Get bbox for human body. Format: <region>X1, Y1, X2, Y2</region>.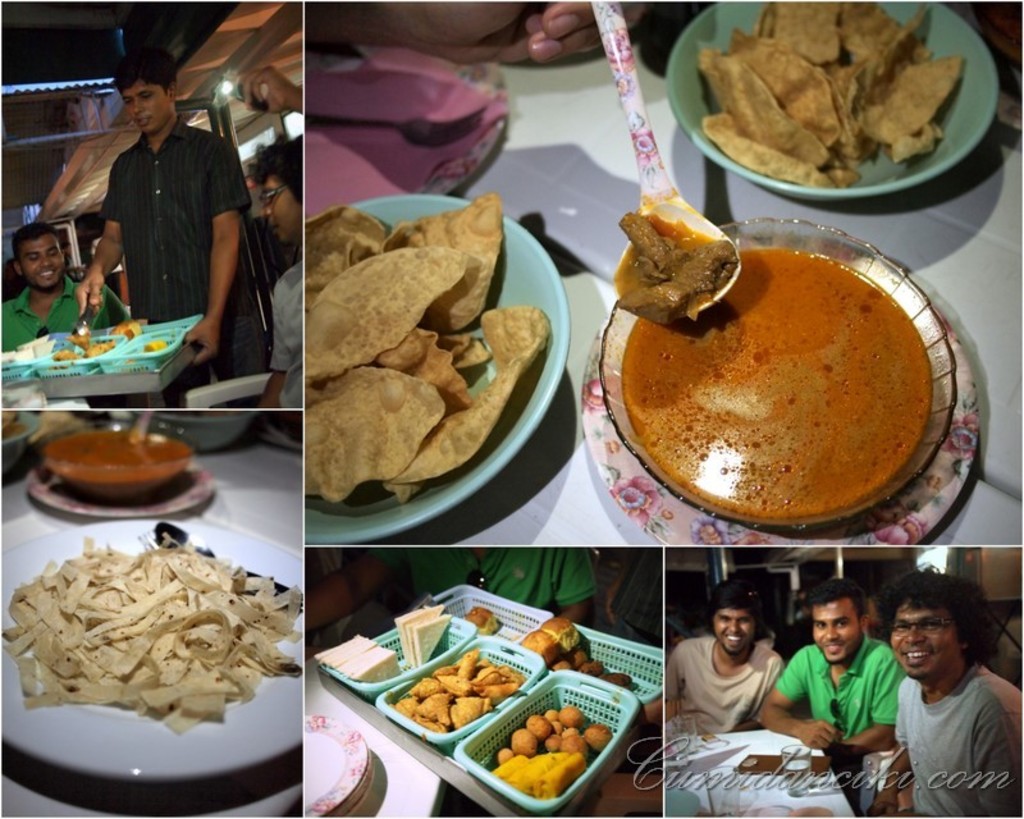
<region>753, 581, 886, 763</region>.
